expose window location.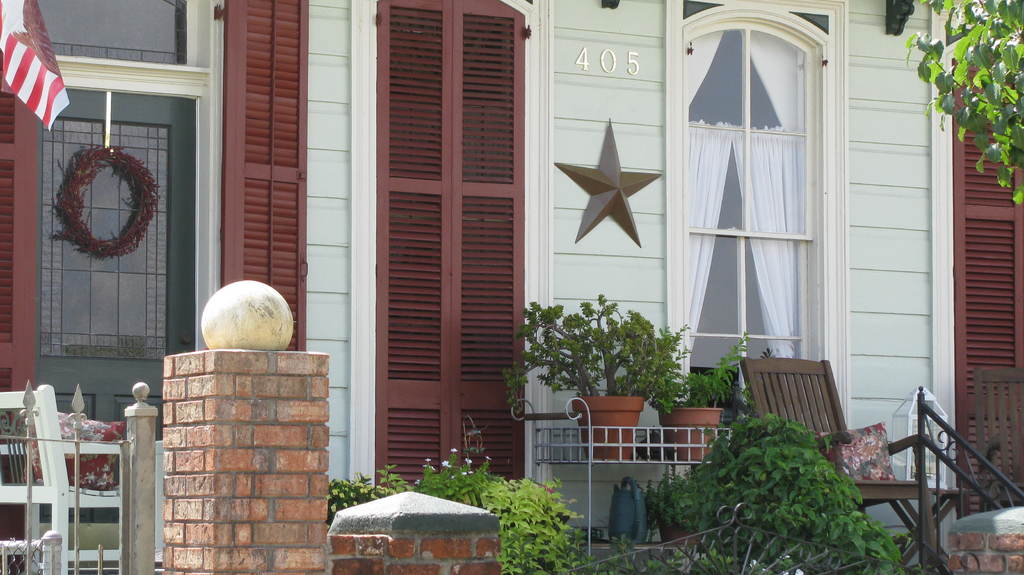
Exposed at bbox=(689, 8, 852, 367).
